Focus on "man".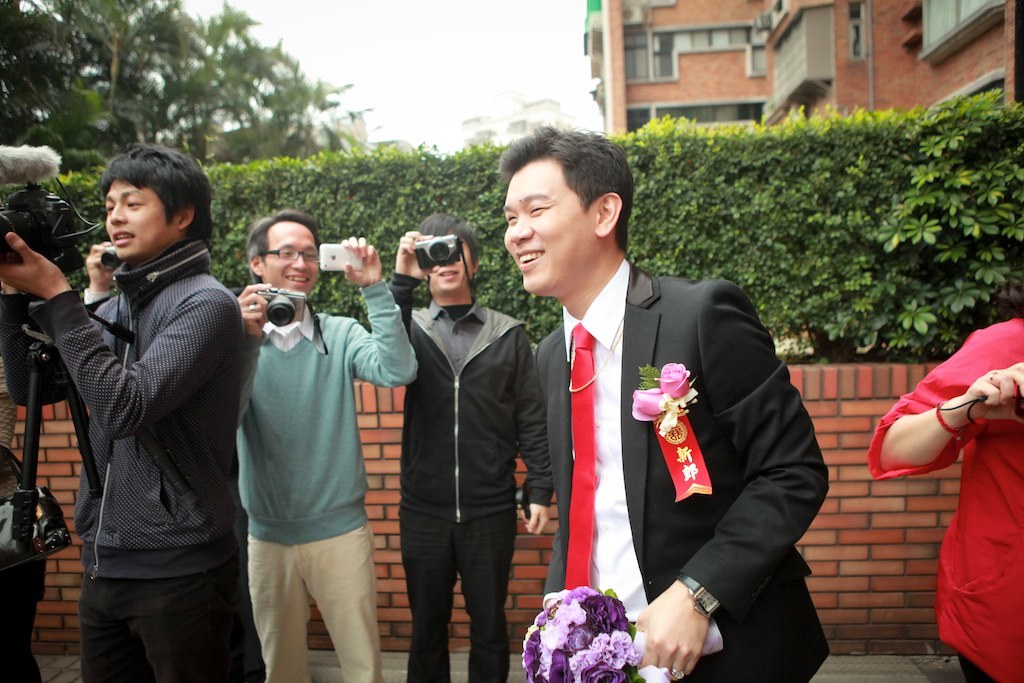
Focused at [498,161,824,668].
